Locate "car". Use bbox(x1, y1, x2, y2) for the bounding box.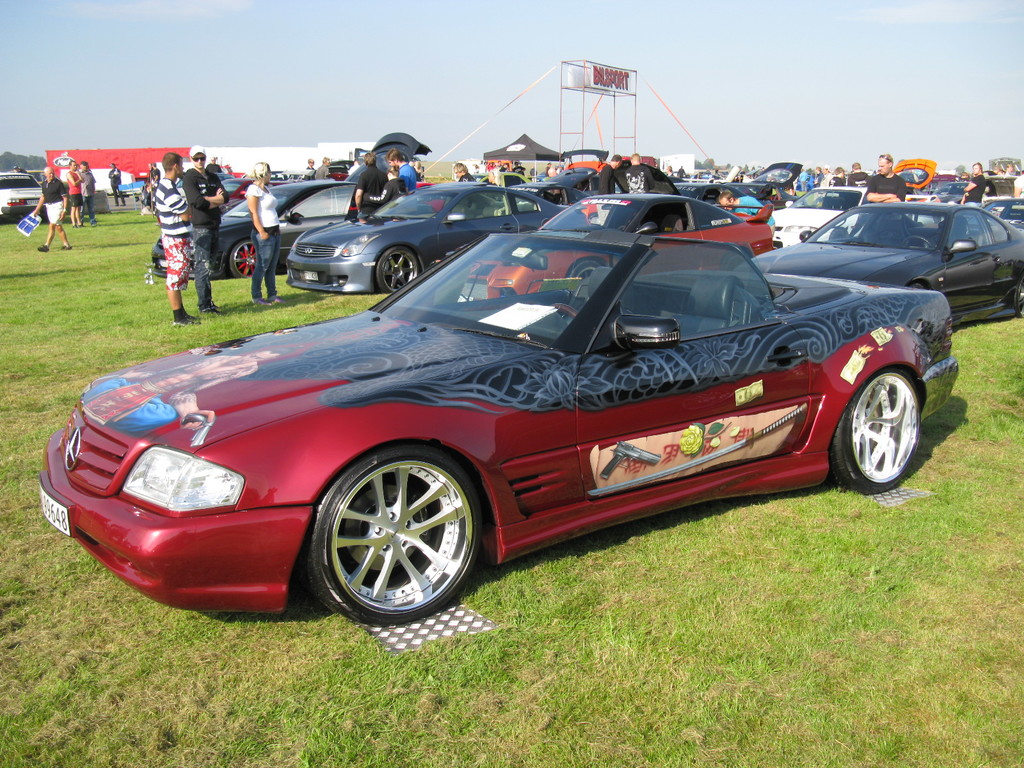
bbox(68, 201, 936, 644).
